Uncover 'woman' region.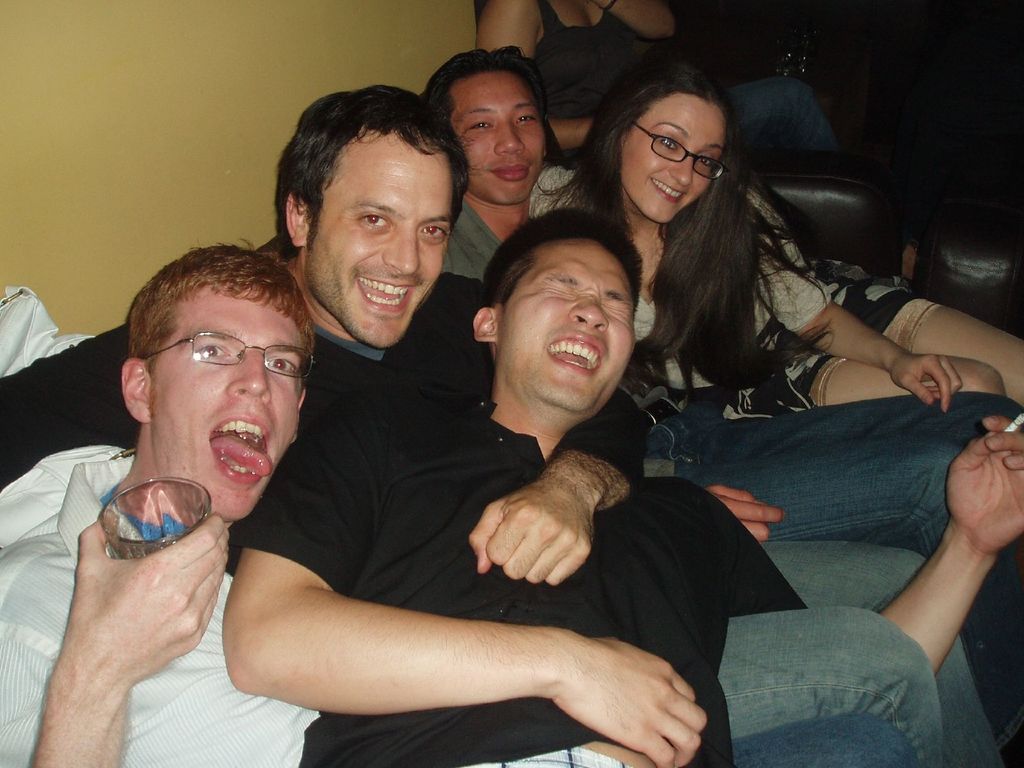
Uncovered: <bbox>527, 68, 1023, 433</bbox>.
